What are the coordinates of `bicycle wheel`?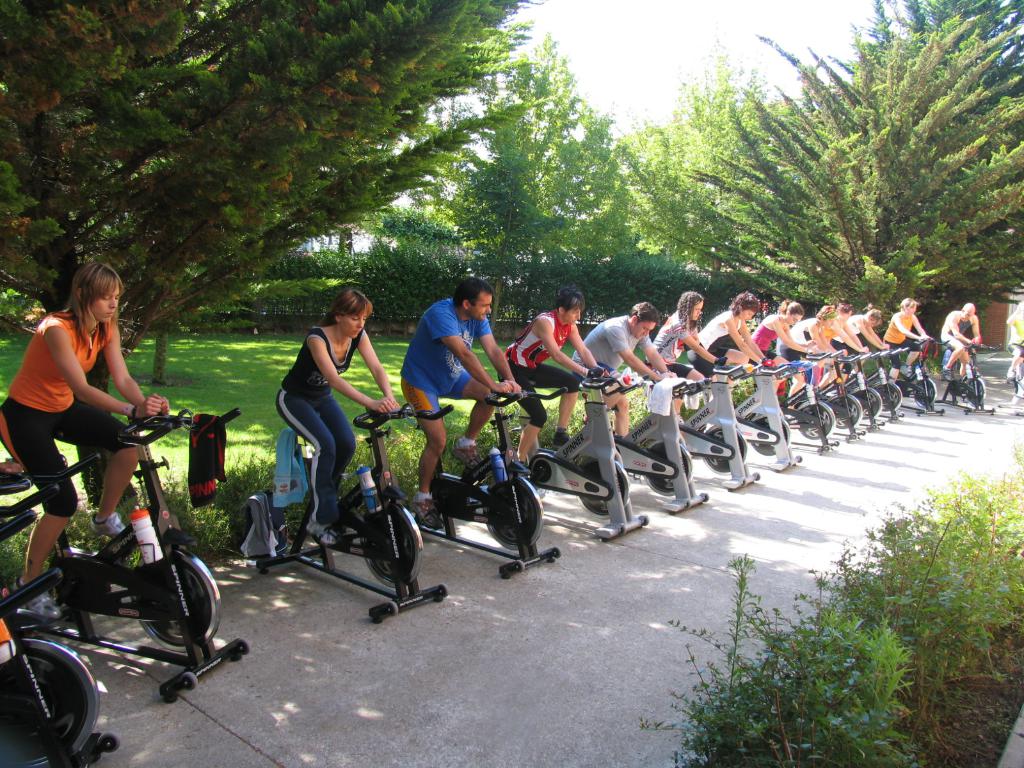
<box>357,501,424,591</box>.
